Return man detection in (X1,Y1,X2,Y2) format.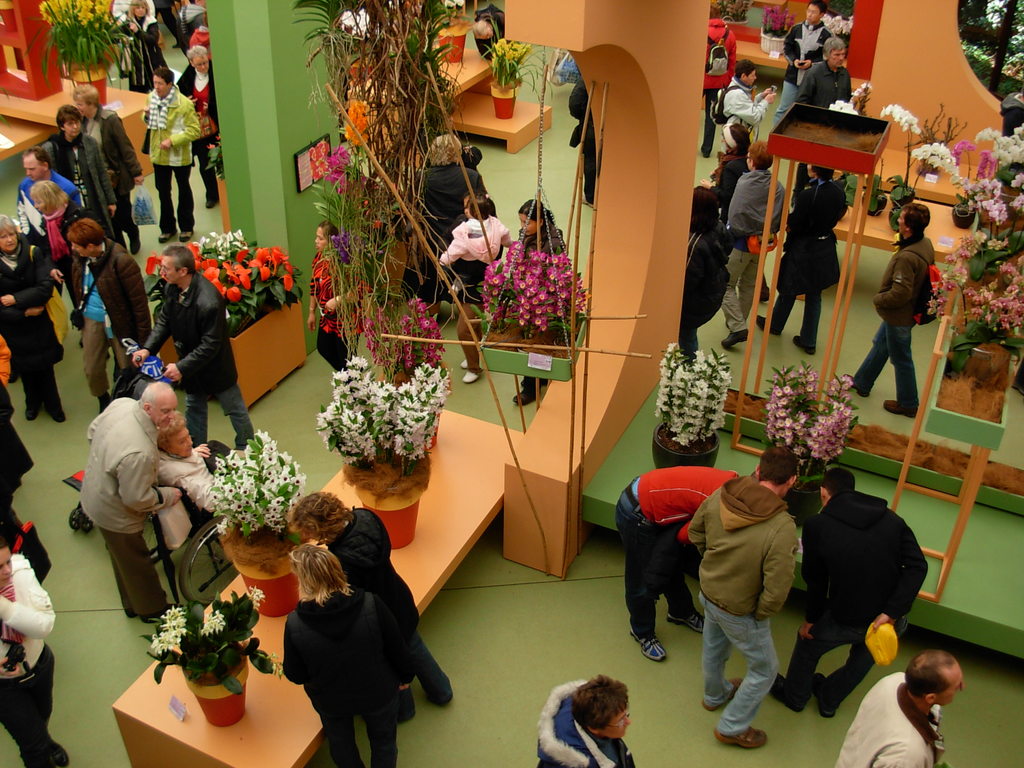
(830,645,988,762).
